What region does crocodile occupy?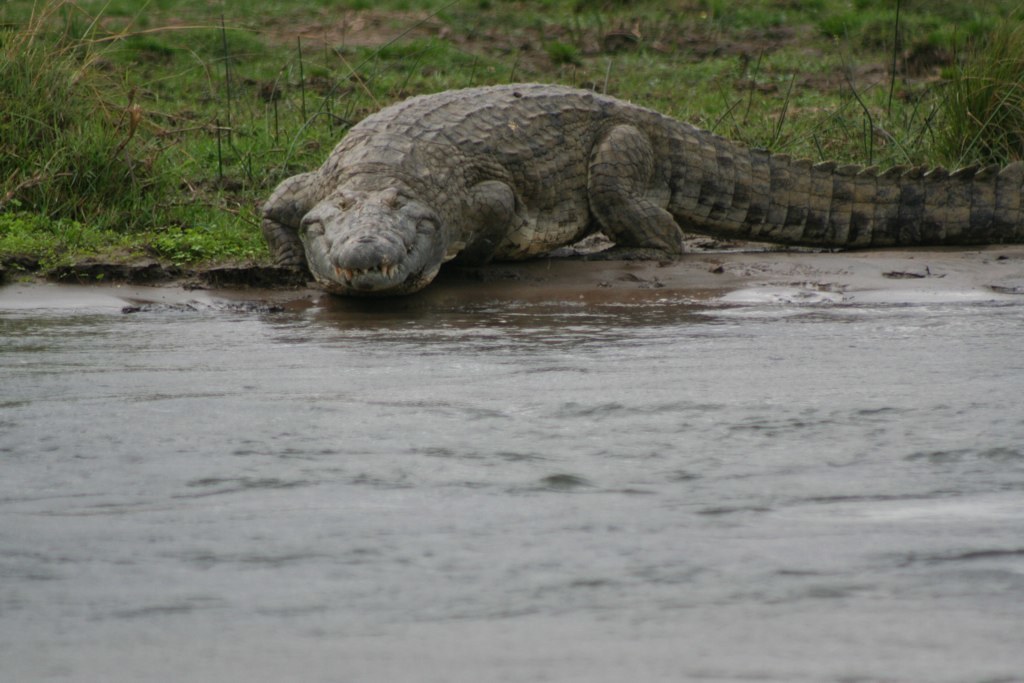
[x1=256, y1=80, x2=1023, y2=293].
